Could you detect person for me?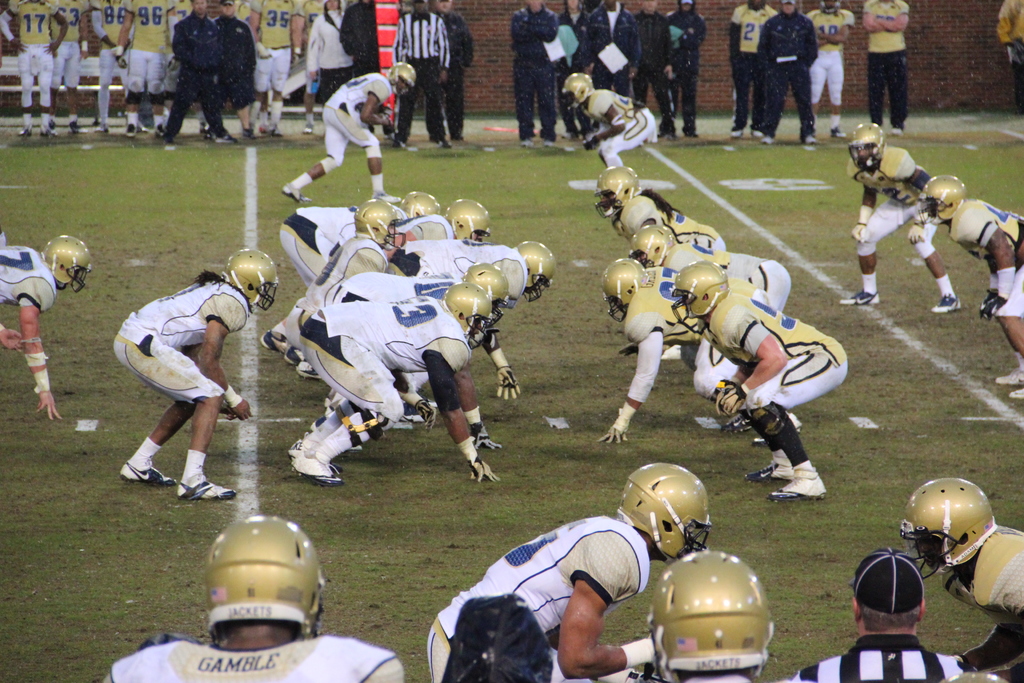
Detection result: (x1=1001, y1=0, x2=1023, y2=108).
